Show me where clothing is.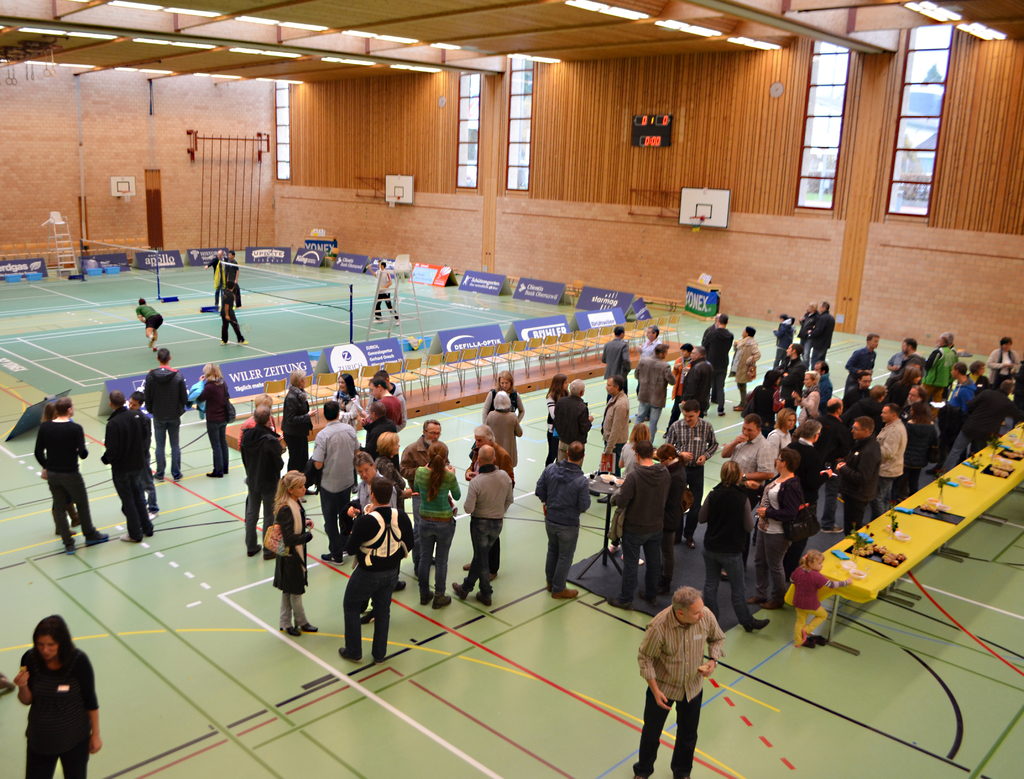
clothing is at 634/357/675/434.
